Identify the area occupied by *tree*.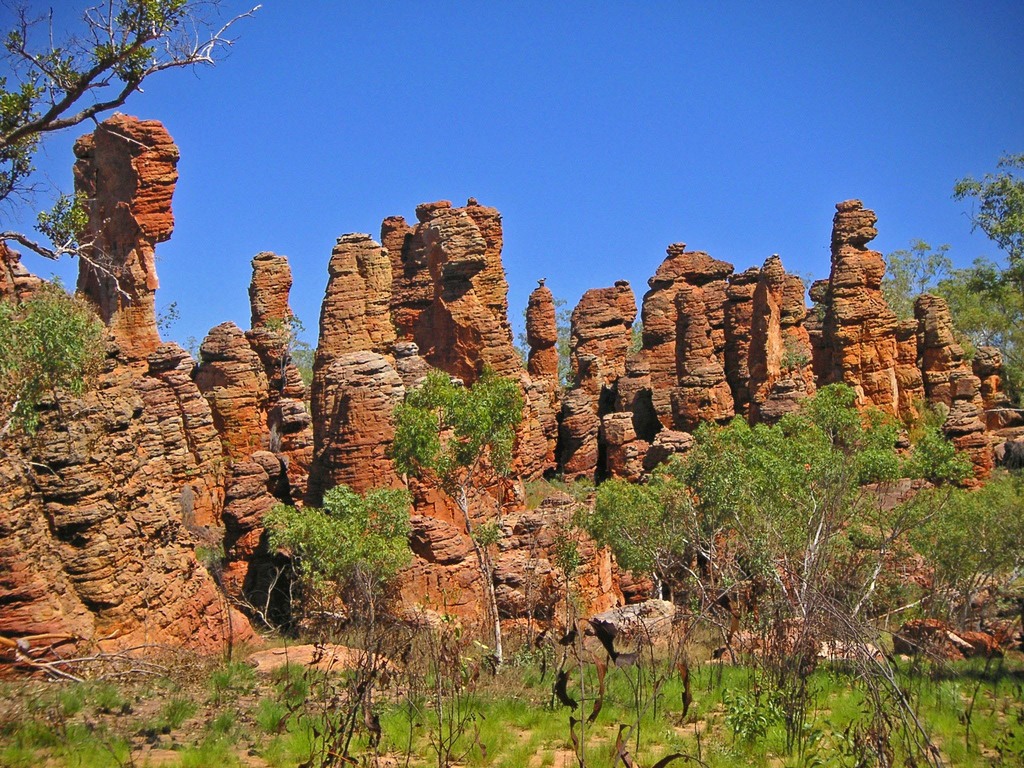
Area: <bbox>575, 383, 1023, 756</bbox>.
